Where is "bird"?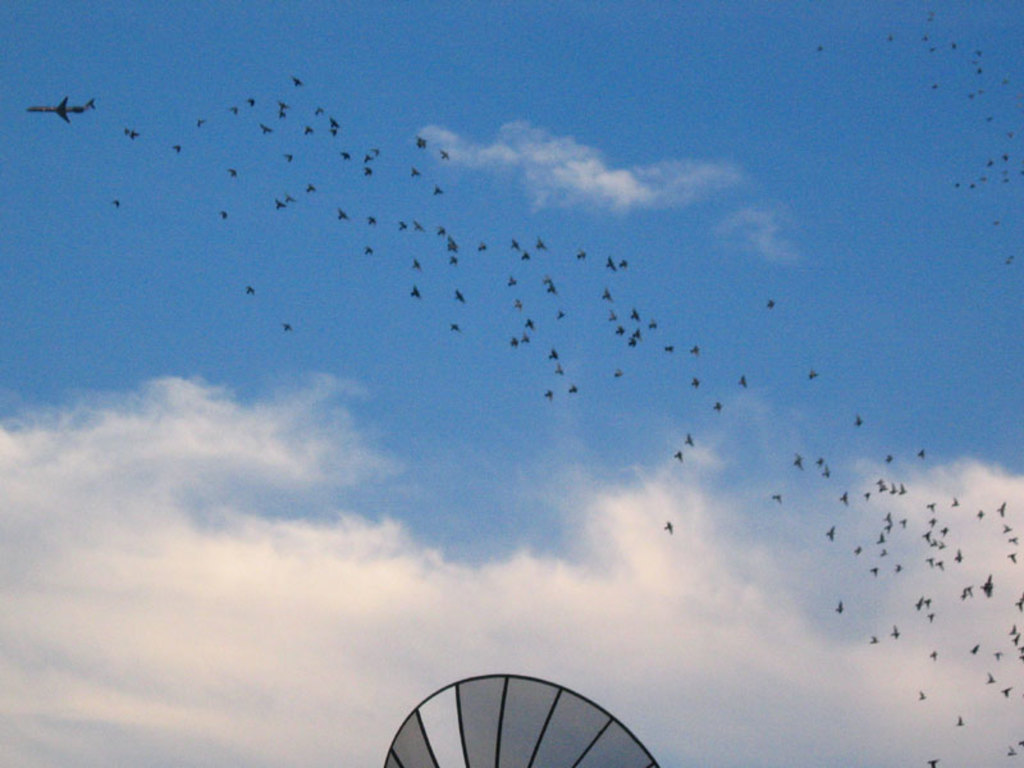
<region>736, 374, 750, 388</region>.
